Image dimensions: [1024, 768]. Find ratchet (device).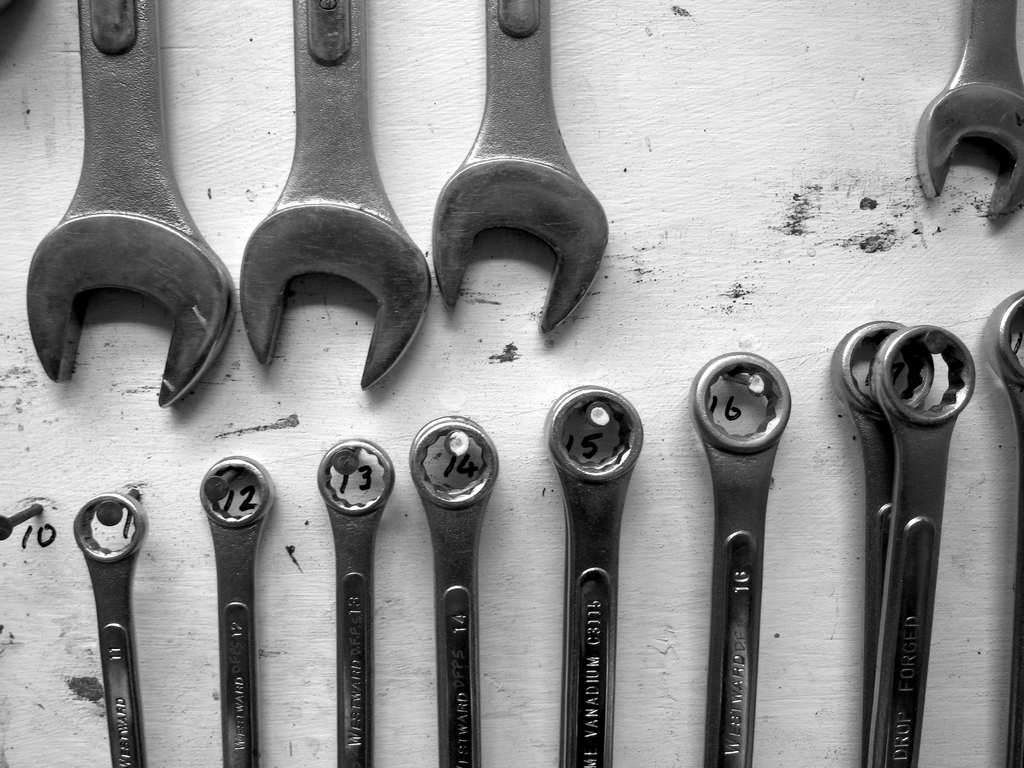
region(77, 493, 149, 767).
